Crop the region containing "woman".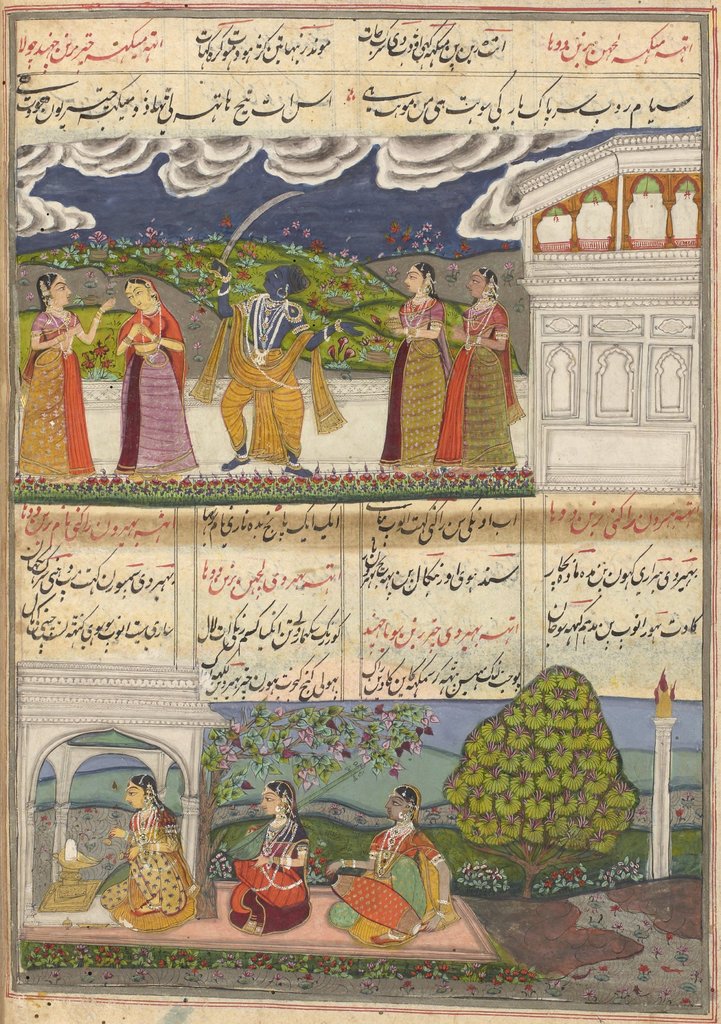
Crop region: box(113, 273, 188, 485).
